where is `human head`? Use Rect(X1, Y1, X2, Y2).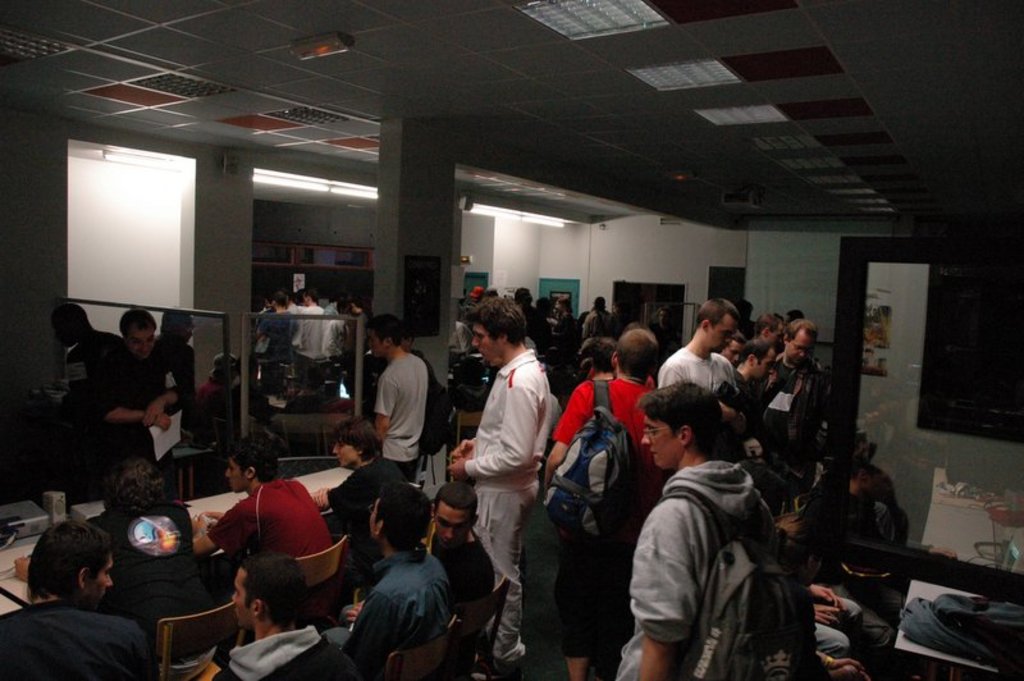
Rect(433, 481, 480, 553).
